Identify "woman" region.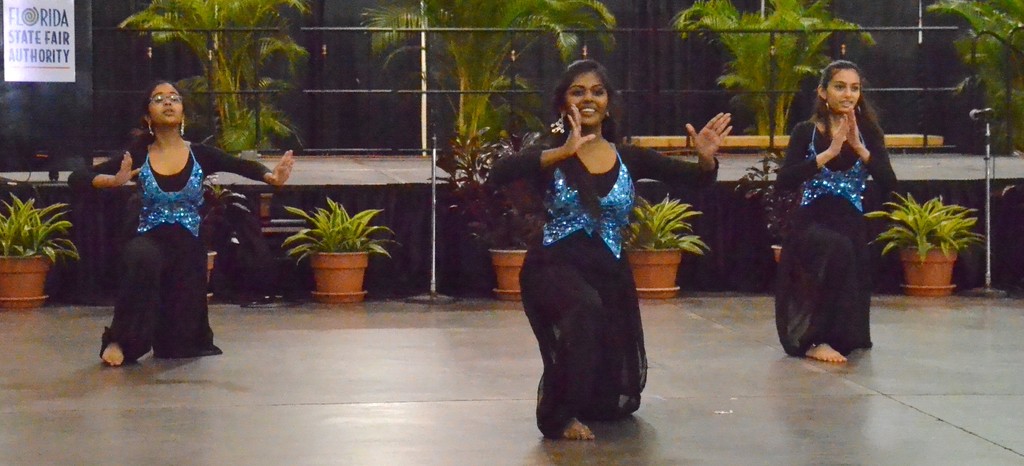
Region: x1=479, y1=60, x2=733, y2=445.
